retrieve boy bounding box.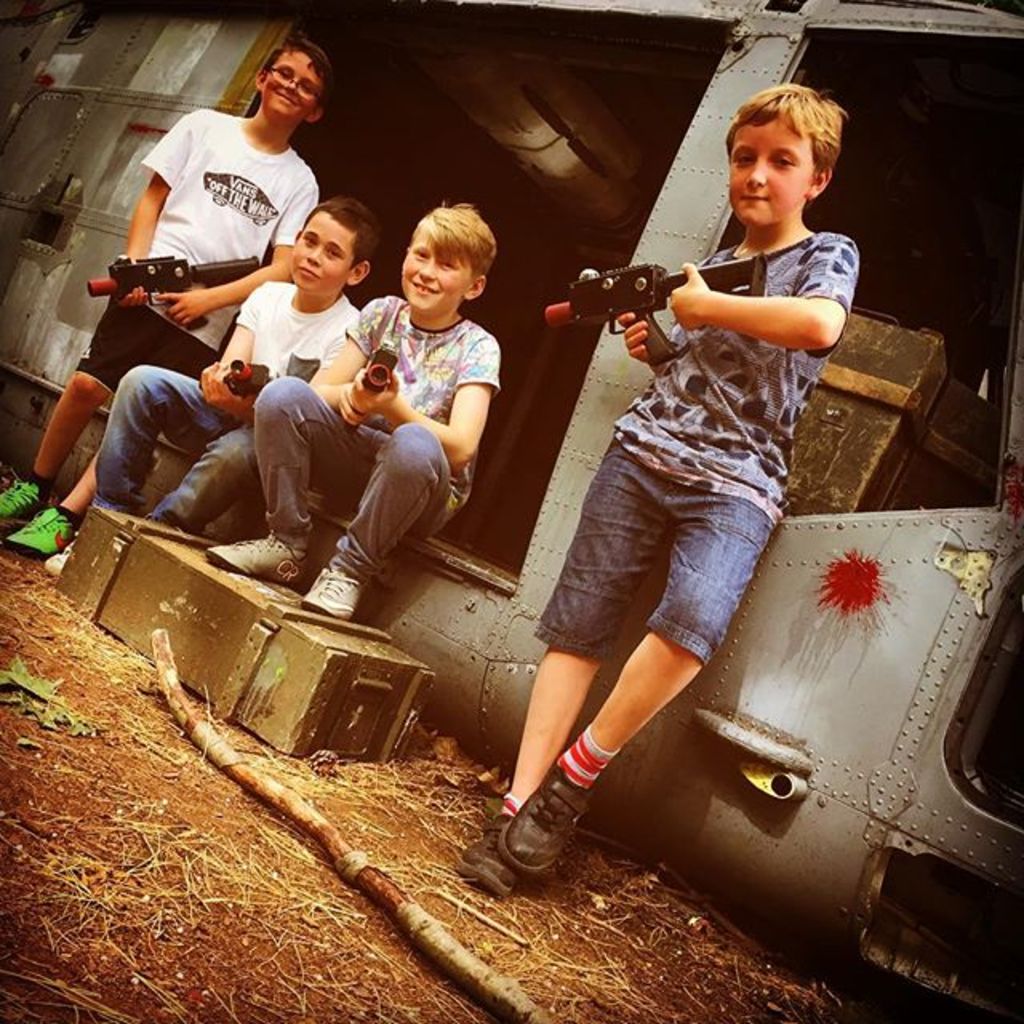
Bounding box: rect(203, 203, 502, 619).
